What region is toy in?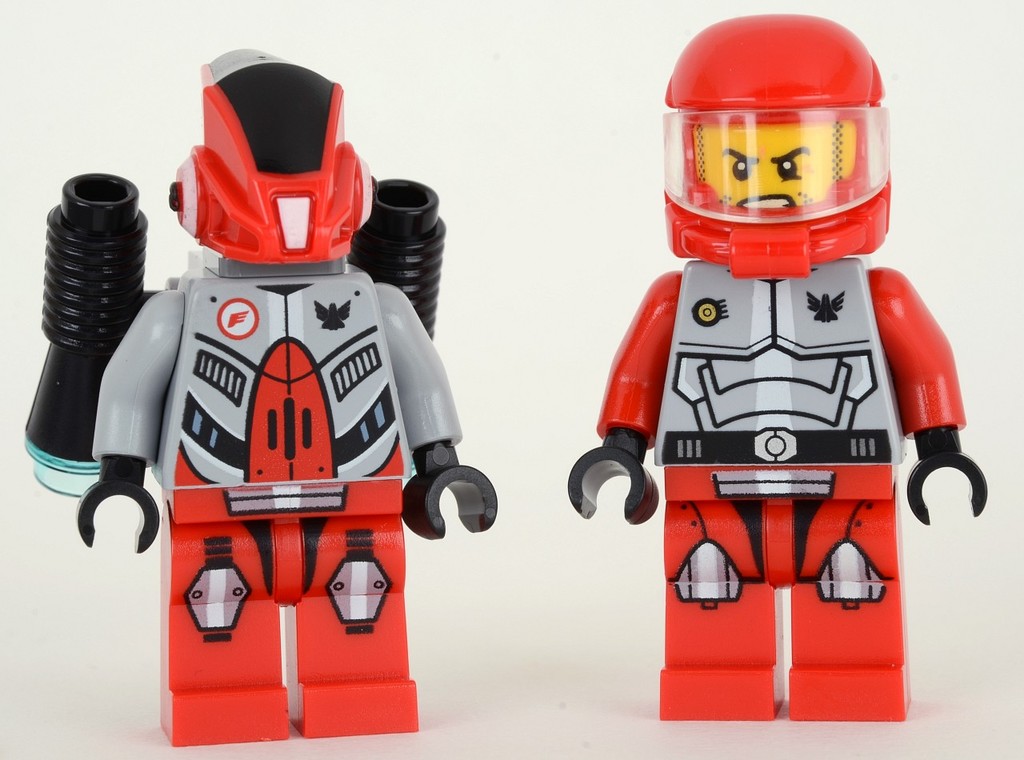
detection(568, 9, 987, 720).
